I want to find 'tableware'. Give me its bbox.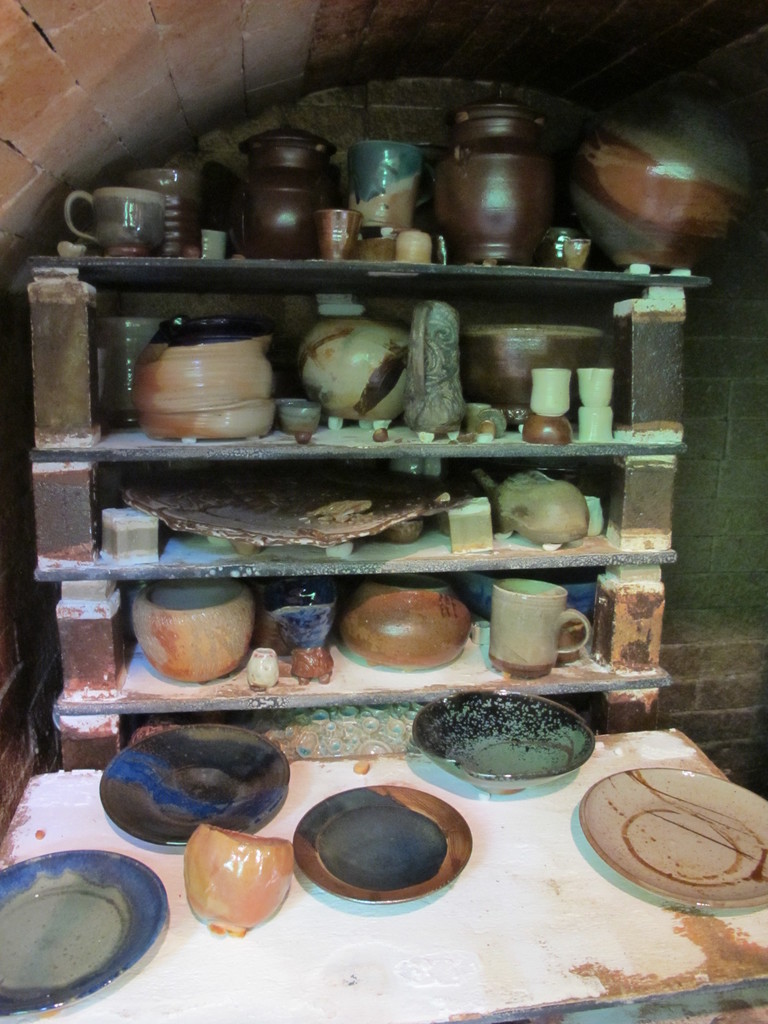
select_region(410, 689, 595, 788).
